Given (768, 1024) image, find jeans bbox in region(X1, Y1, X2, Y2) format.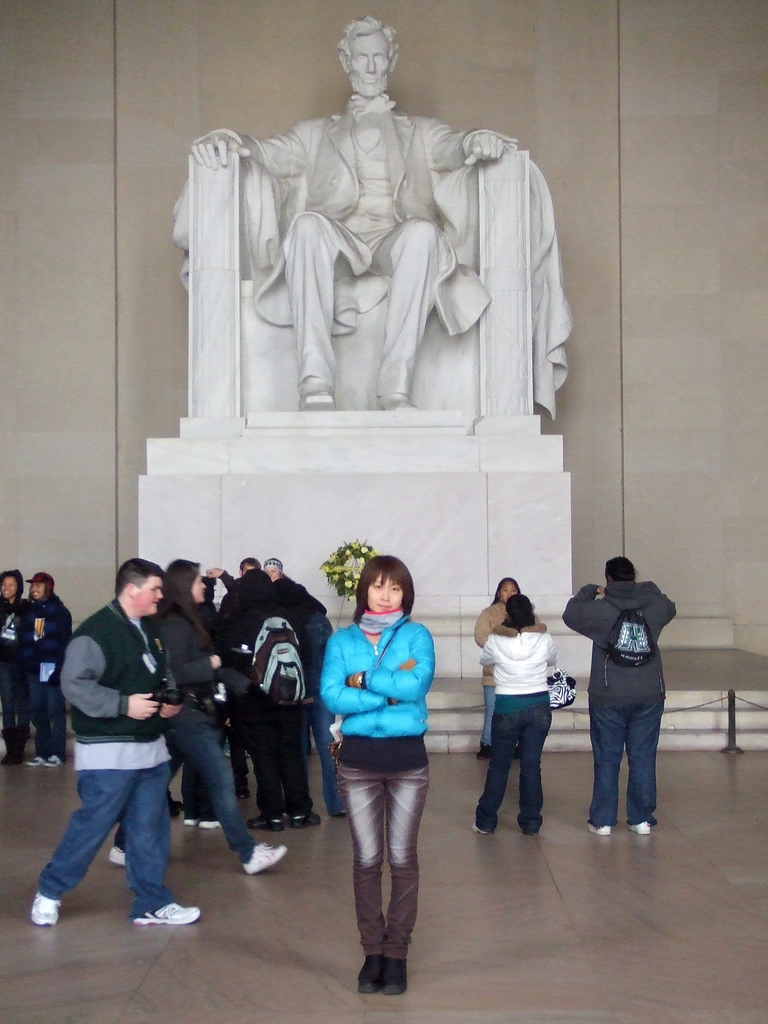
region(593, 700, 659, 823).
